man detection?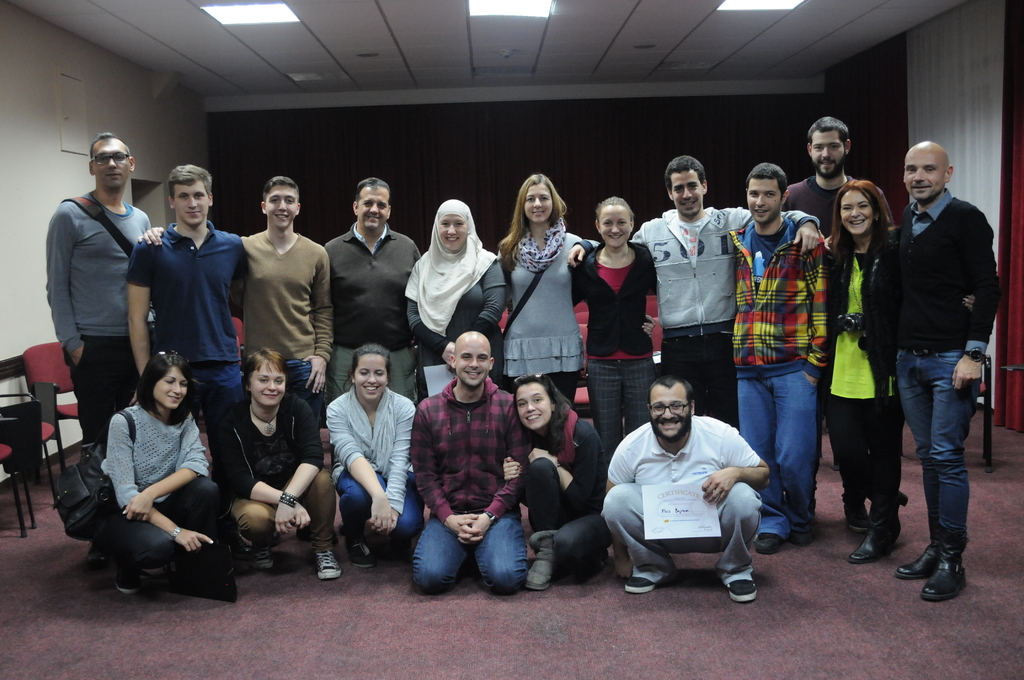
(724,164,832,547)
